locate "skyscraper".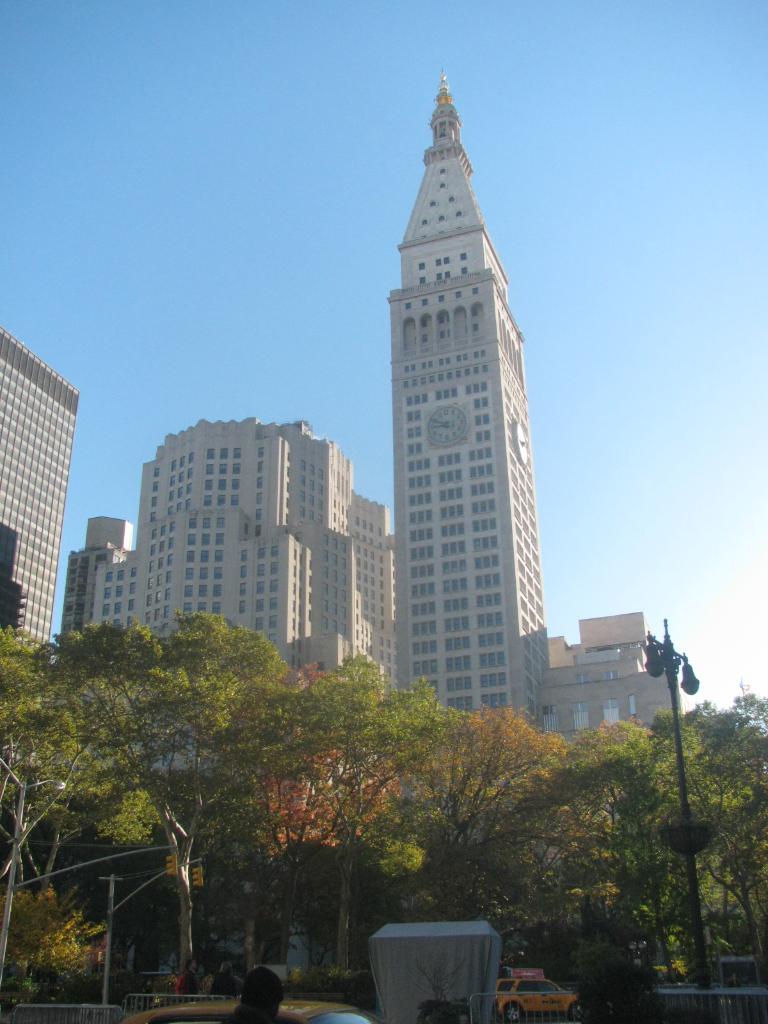
Bounding box: crop(557, 606, 681, 742).
